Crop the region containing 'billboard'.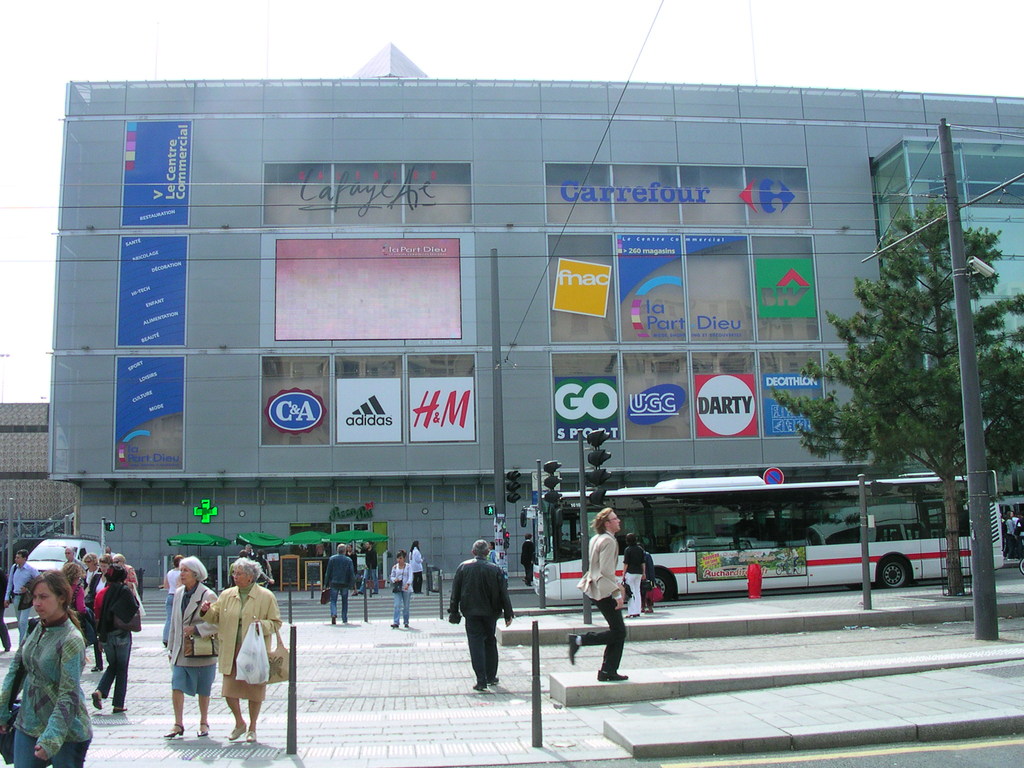
Crop region: box=[125, 116, 186, 224].
